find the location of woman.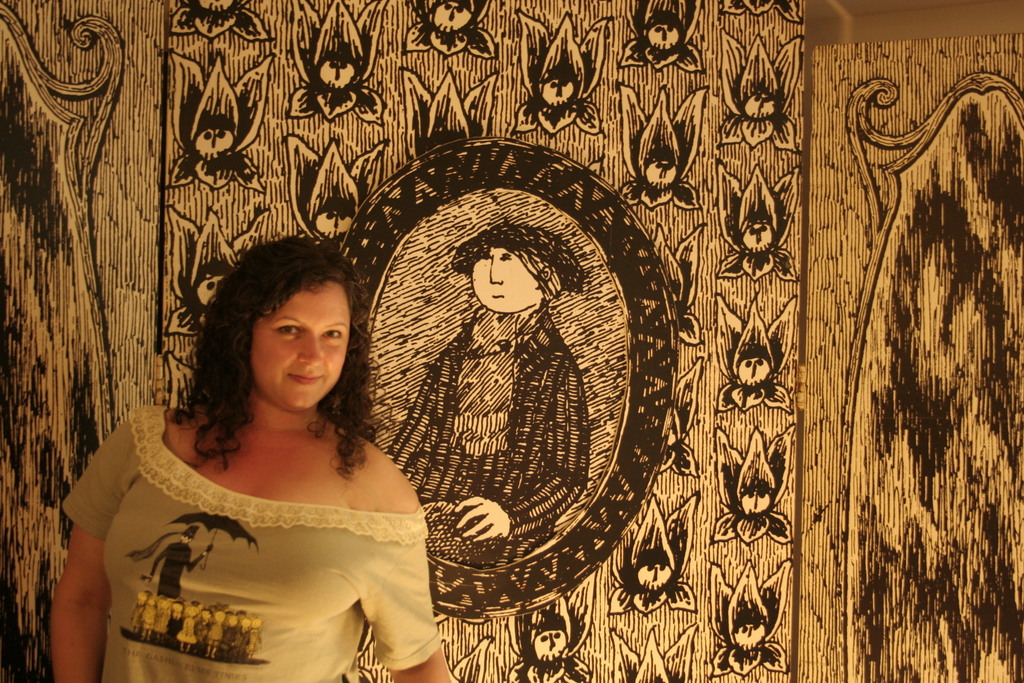
Location: x1=63 y1=245 x2=460 y2=679.
